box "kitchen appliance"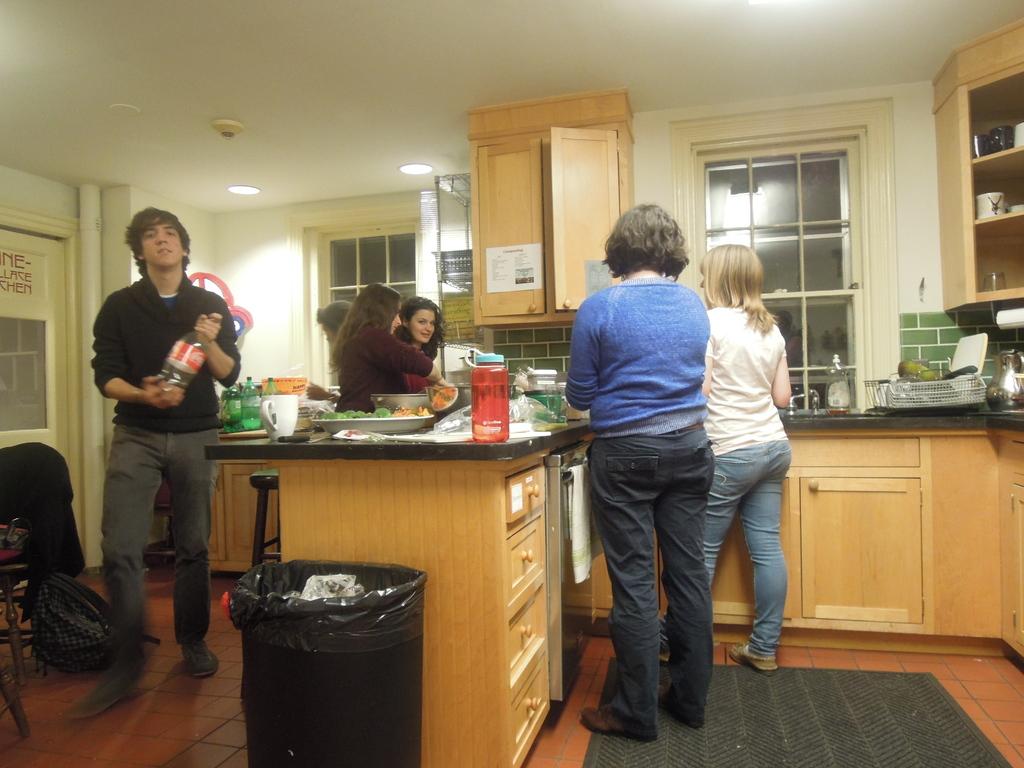
[x1=221, y1=381, x2=258, y2=431]
